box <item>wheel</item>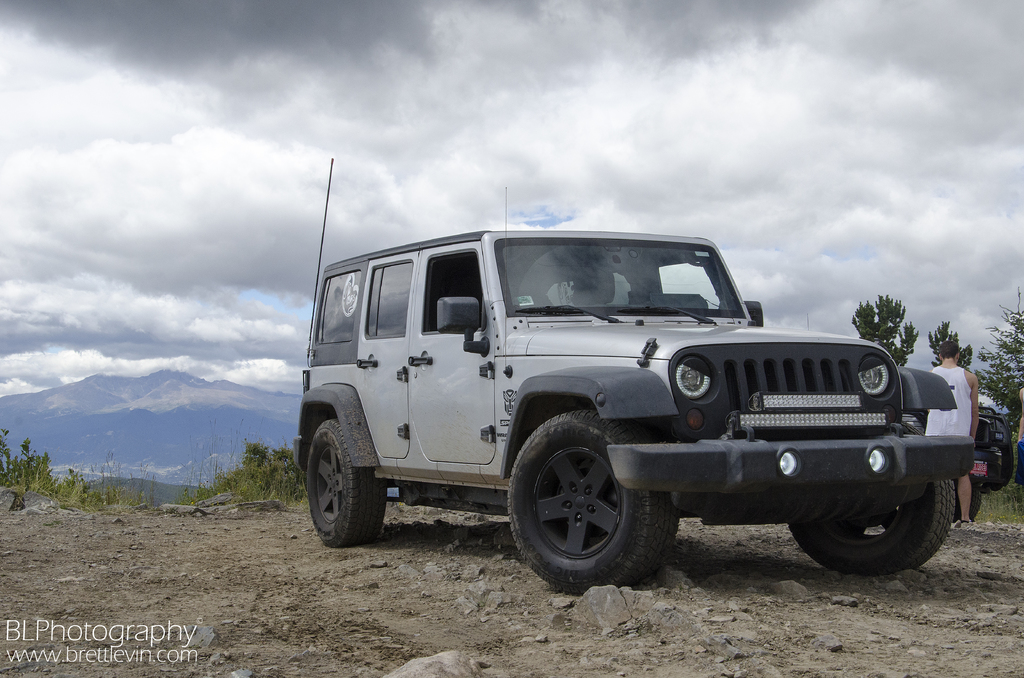
{"left": 307, "top": 420, "right": 387, "bottom": 546}
